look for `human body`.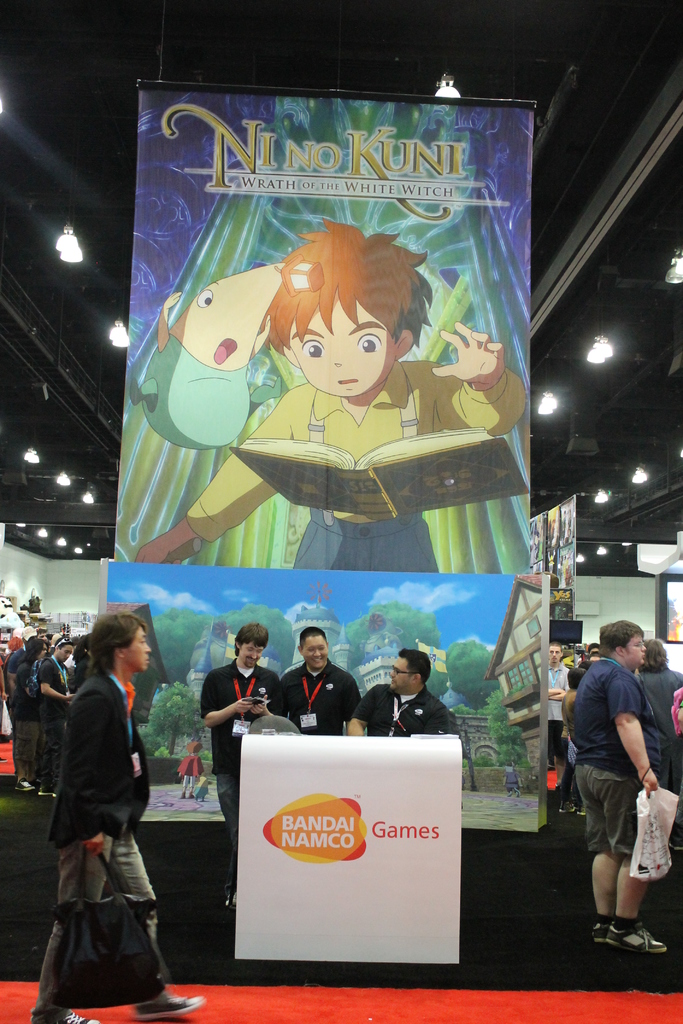
Found: locate(131, 225, 527, 564).
